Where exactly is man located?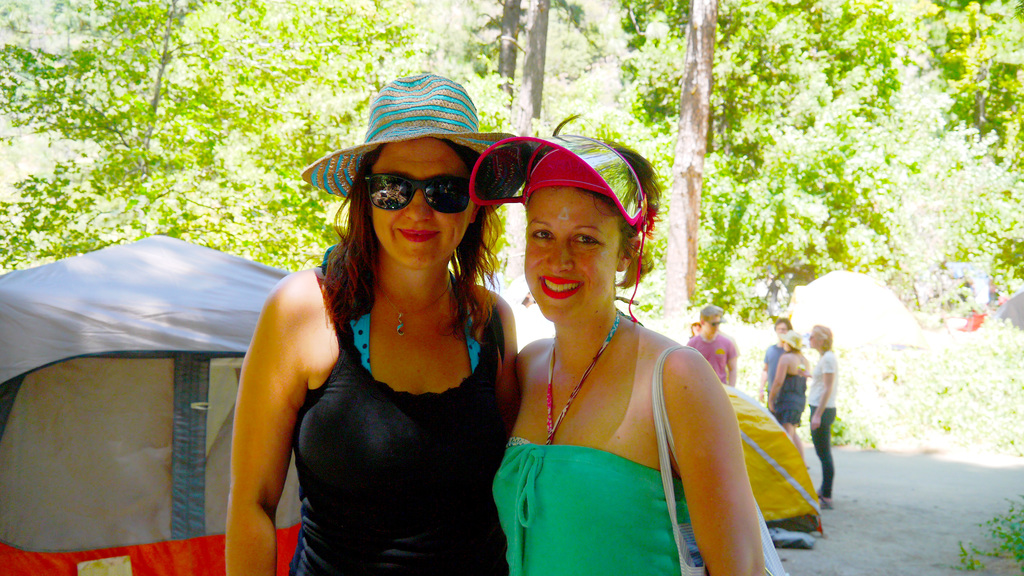
Its bounding box is (x1=666, y1=307, x2=740, y2=397).
